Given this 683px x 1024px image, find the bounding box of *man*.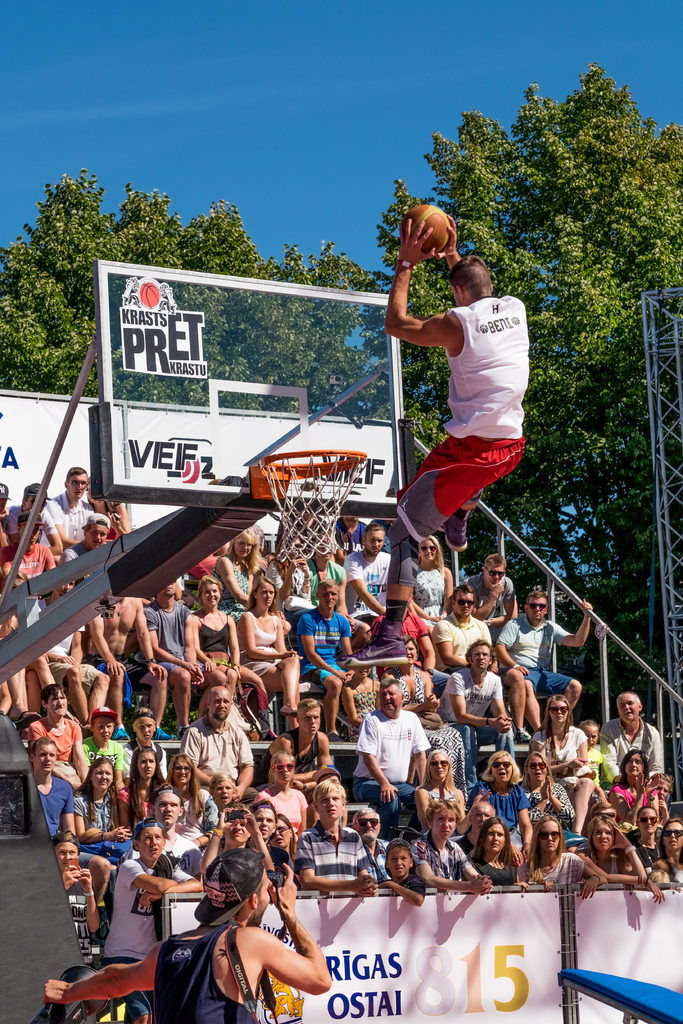
(352, 691, 443, 833).
